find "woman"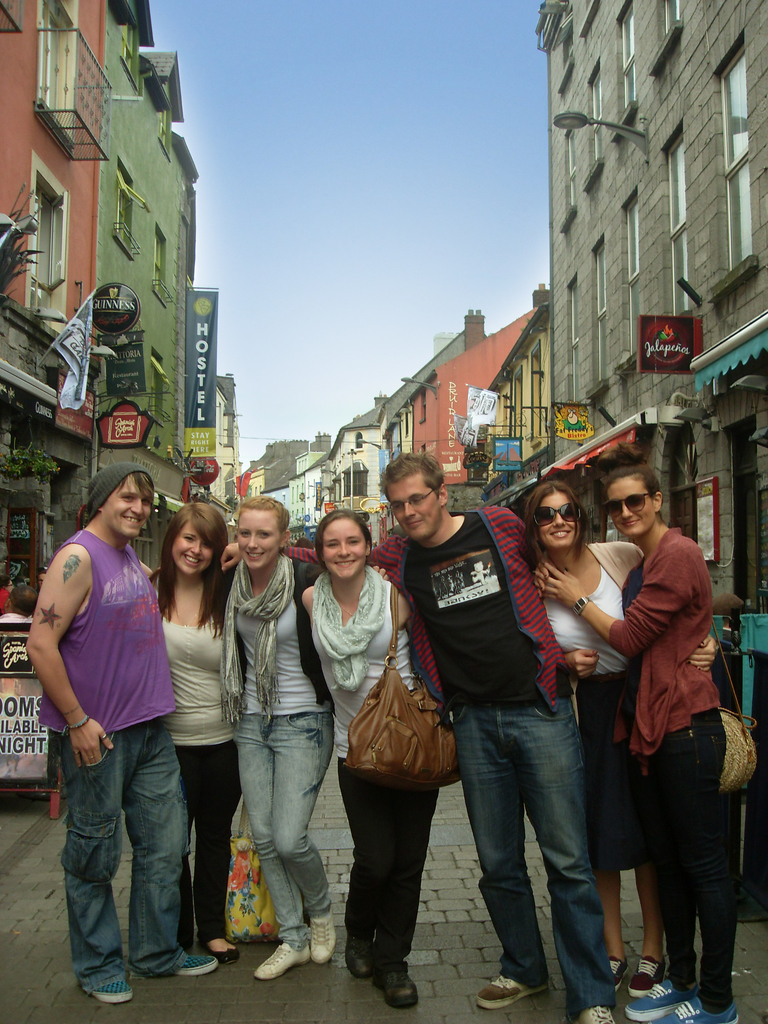
BBox(214, 504, 413, 1012)
